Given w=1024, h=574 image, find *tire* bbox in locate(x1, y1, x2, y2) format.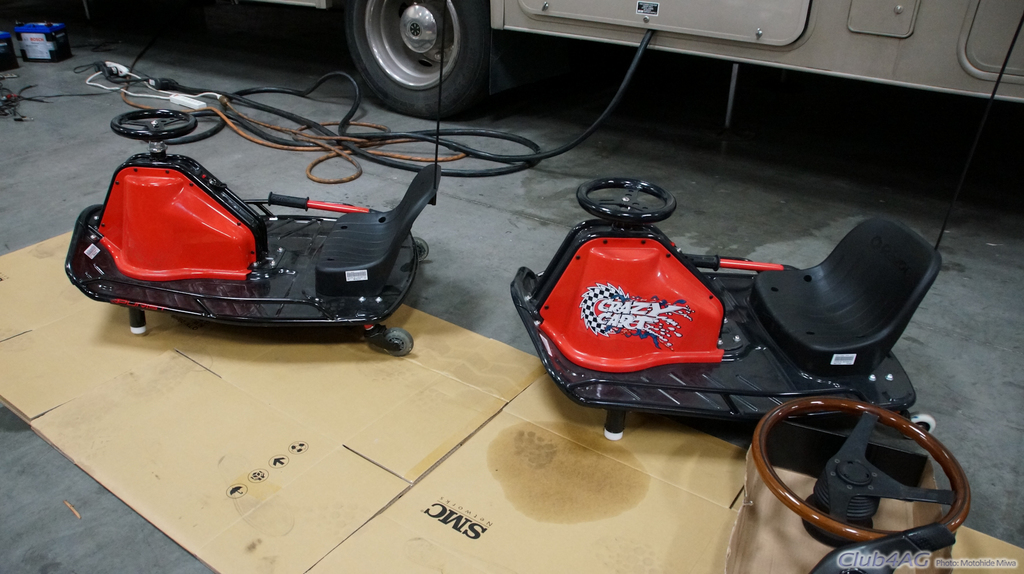
locate(414, 236, 430, 260).
